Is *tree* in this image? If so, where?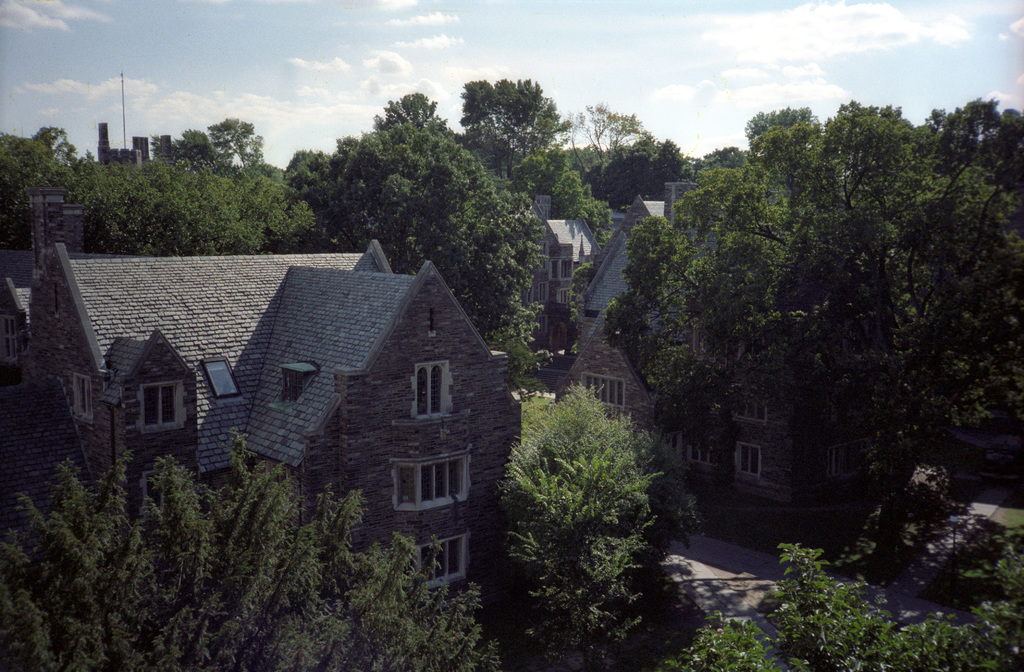
Yes, at rect(584, 124, 690, 217).
